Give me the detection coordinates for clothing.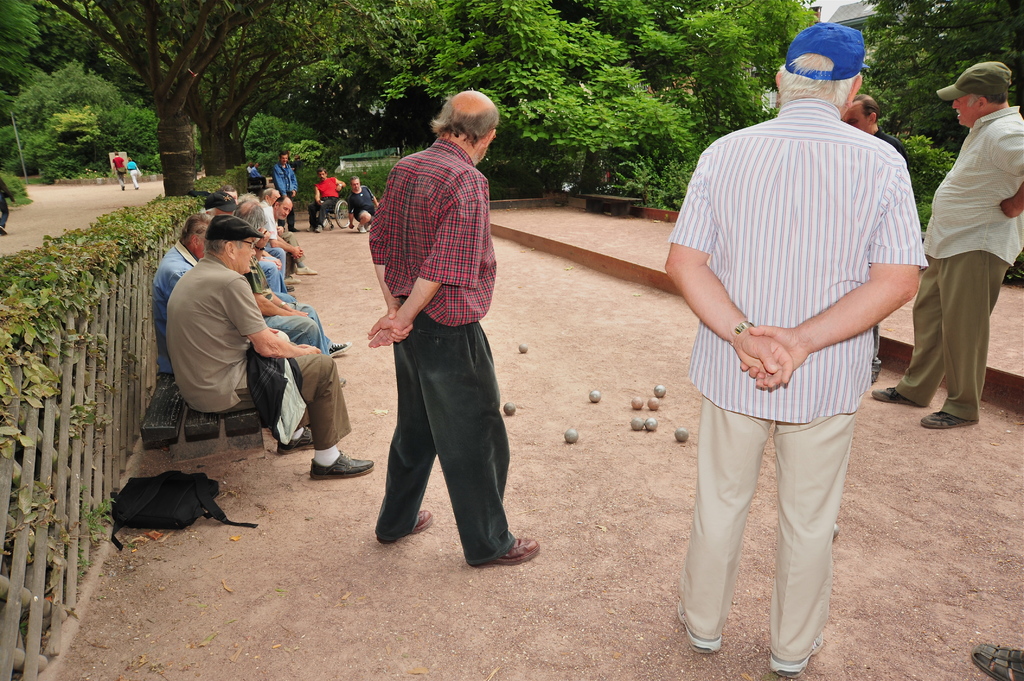
bbox=(665, 99, 927, 660).
